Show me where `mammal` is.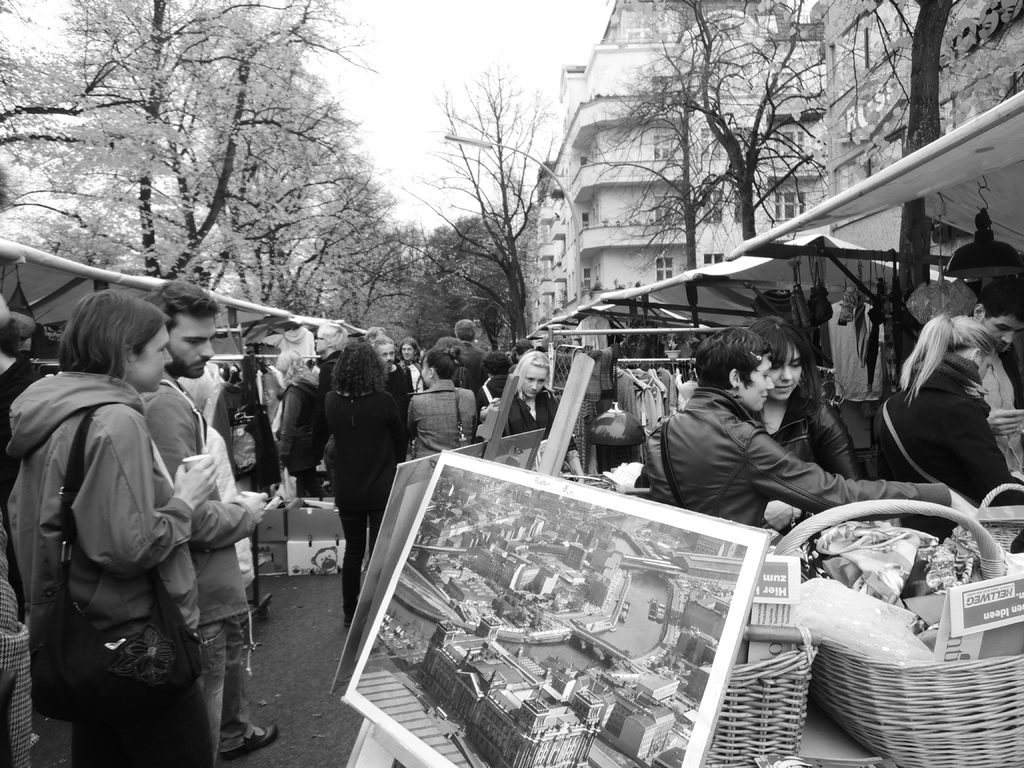
`mammal` is at x1=889 y1=278 x2=1014 y2=517.
